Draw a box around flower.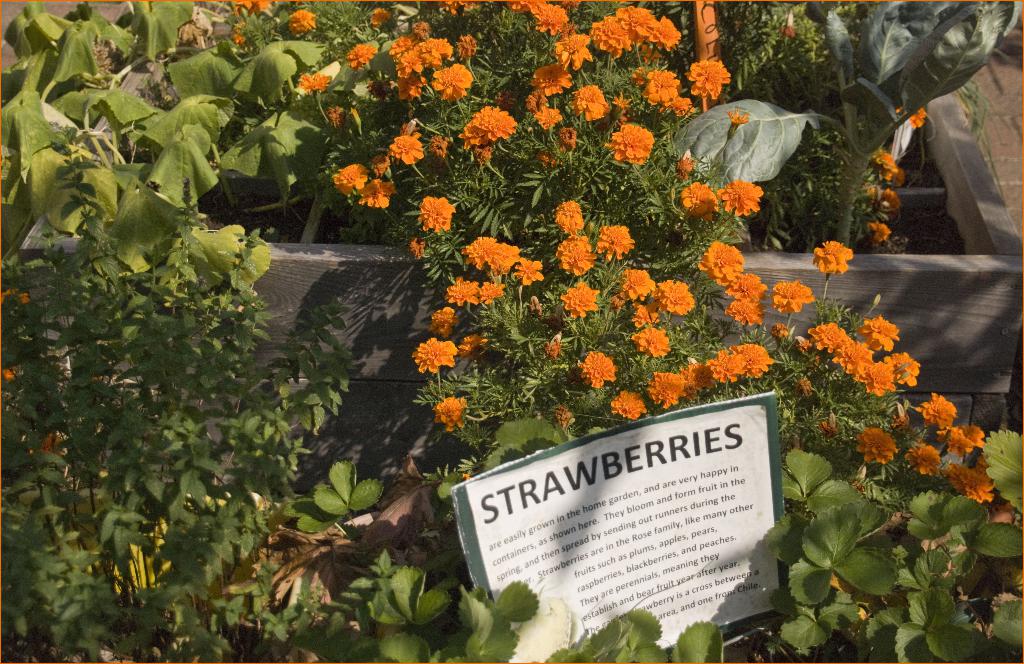
box(547, 332, 562, 360).
